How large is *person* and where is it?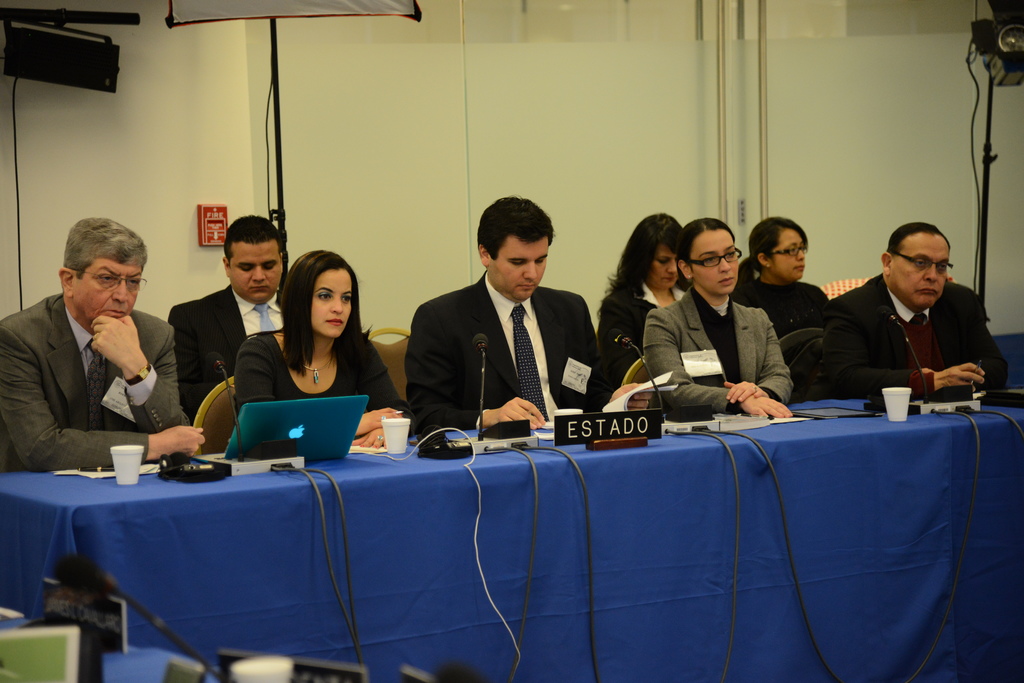
Bounding box: <region>596, 212, 687, 389</region>.
